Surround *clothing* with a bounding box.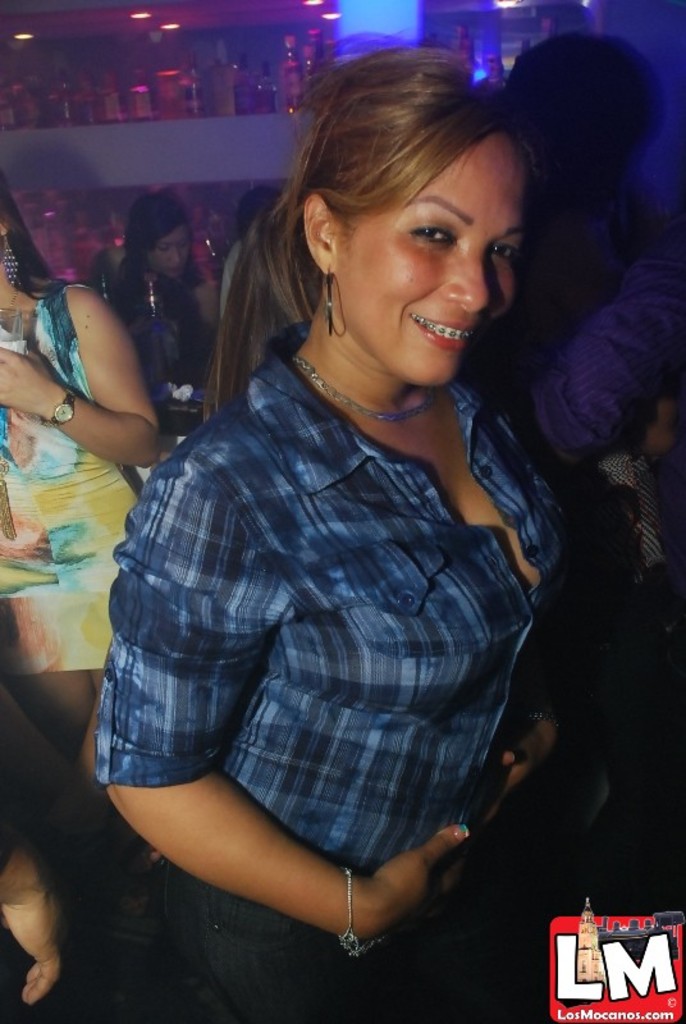
92:328:578:1023.
